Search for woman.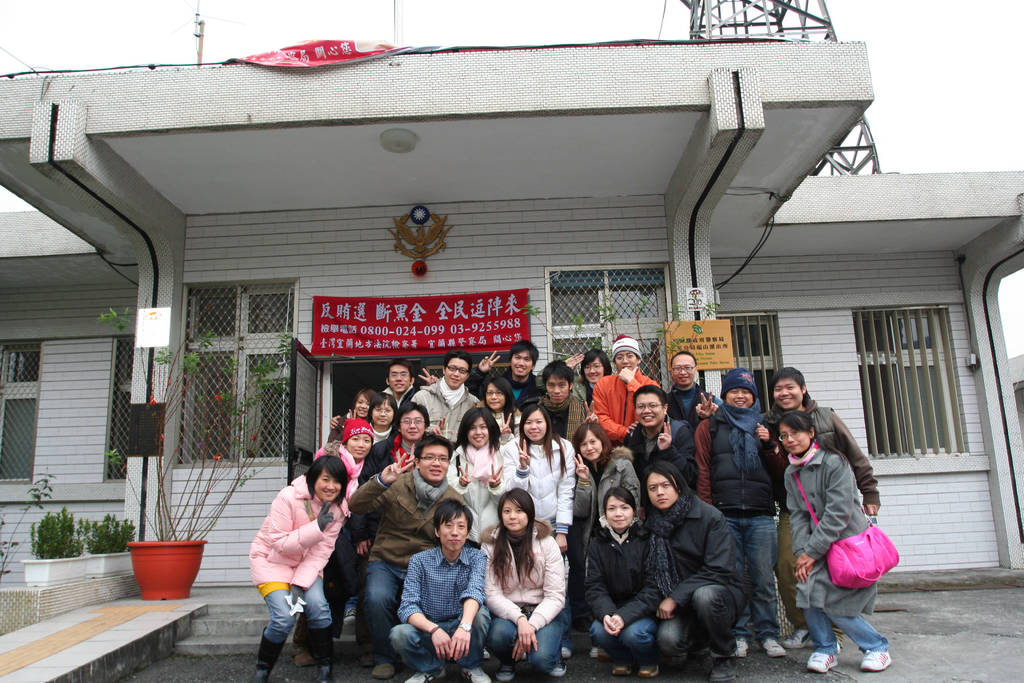
Found at 360 391 401 445.
